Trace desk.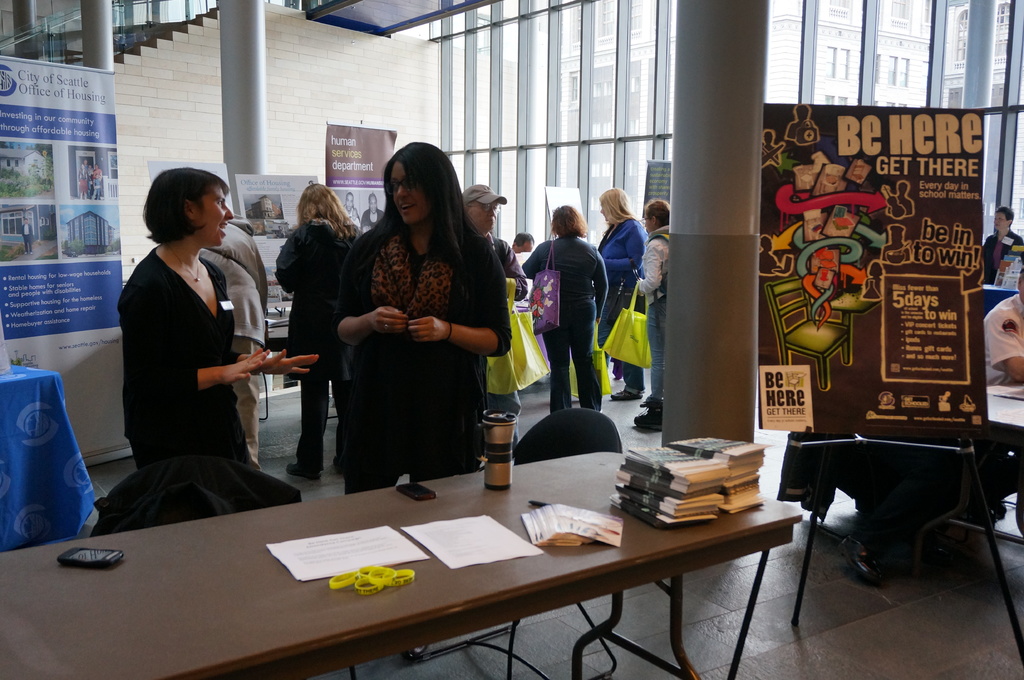
Traced to [x1=0, y1=450, x2=801, y2=679].
